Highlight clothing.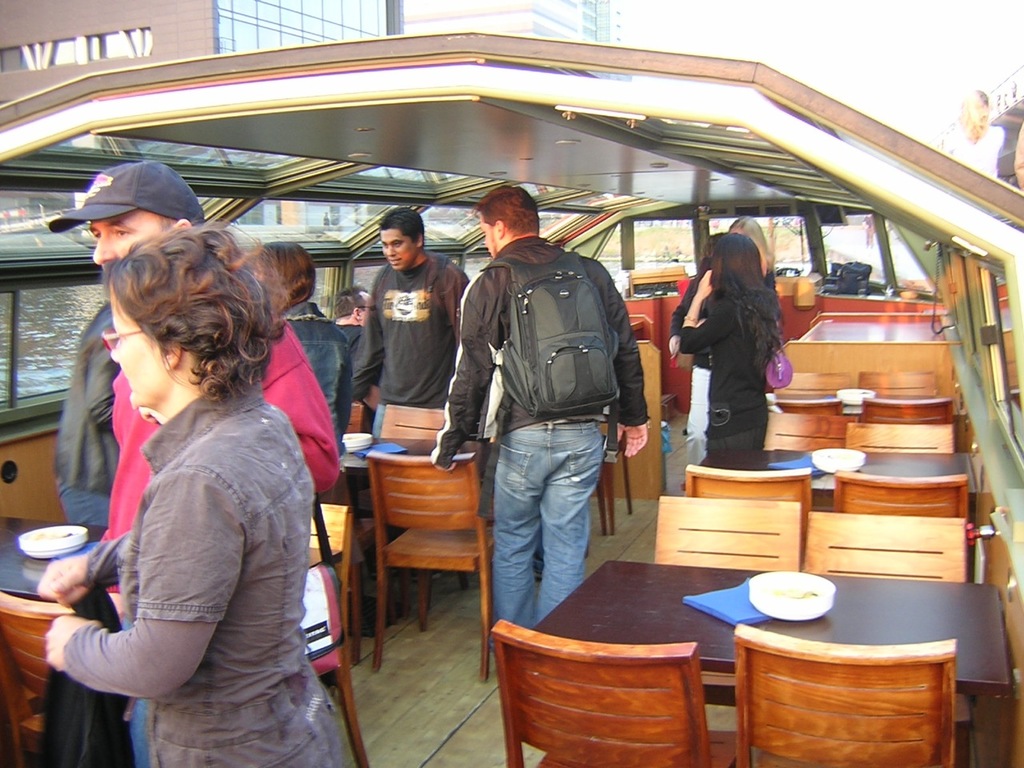
Highlighted region: bbox=(105, 348, 338, 767).
